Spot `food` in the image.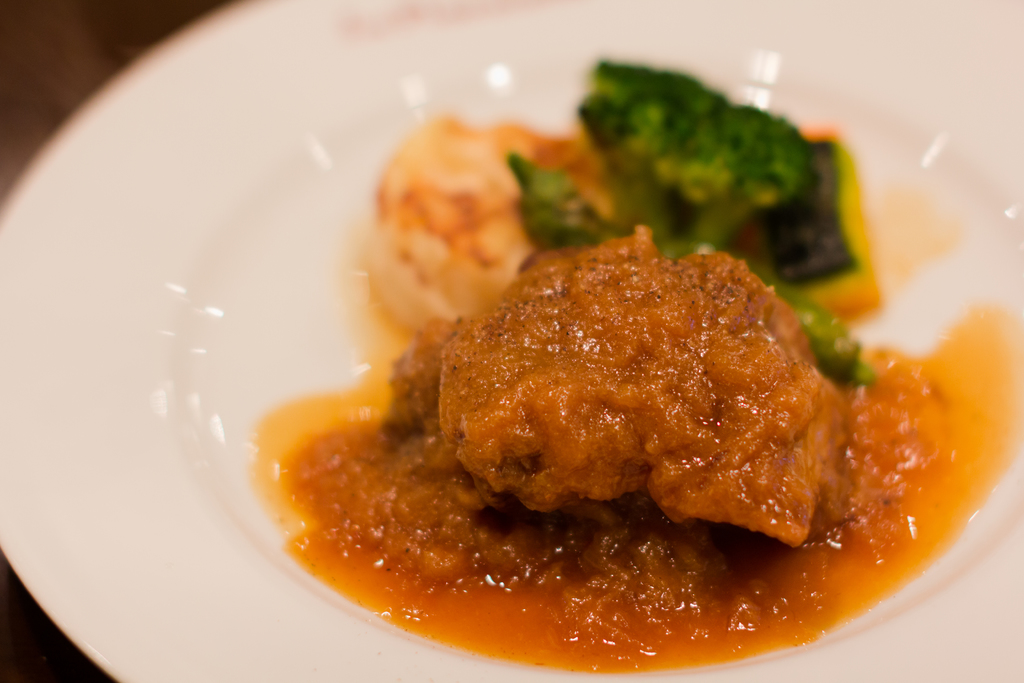
`food` found at [201,87,1012,643].
